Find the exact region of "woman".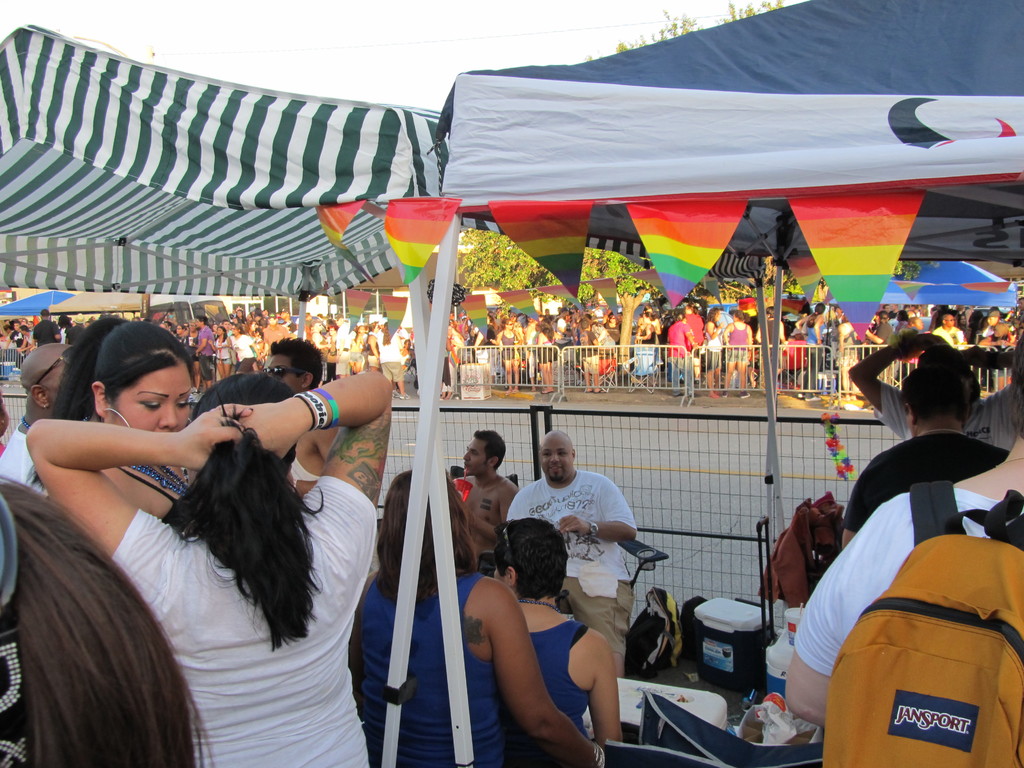
Exact region: Rect(396, 336, 416, 365).
